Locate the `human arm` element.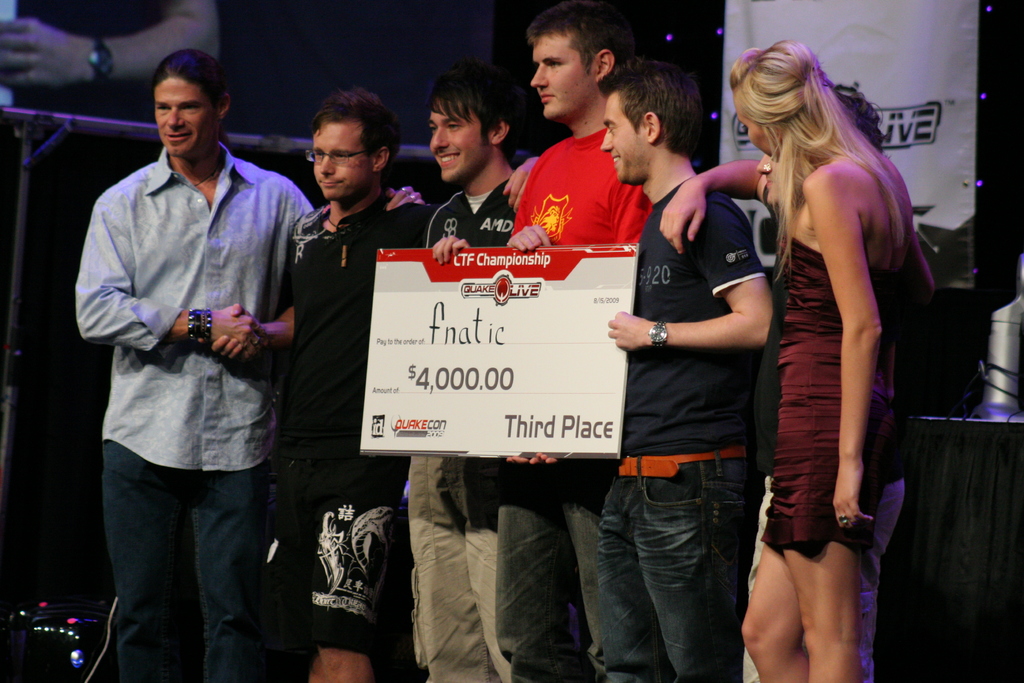
Element bbox: Rect(275, 176, 312, 265).
